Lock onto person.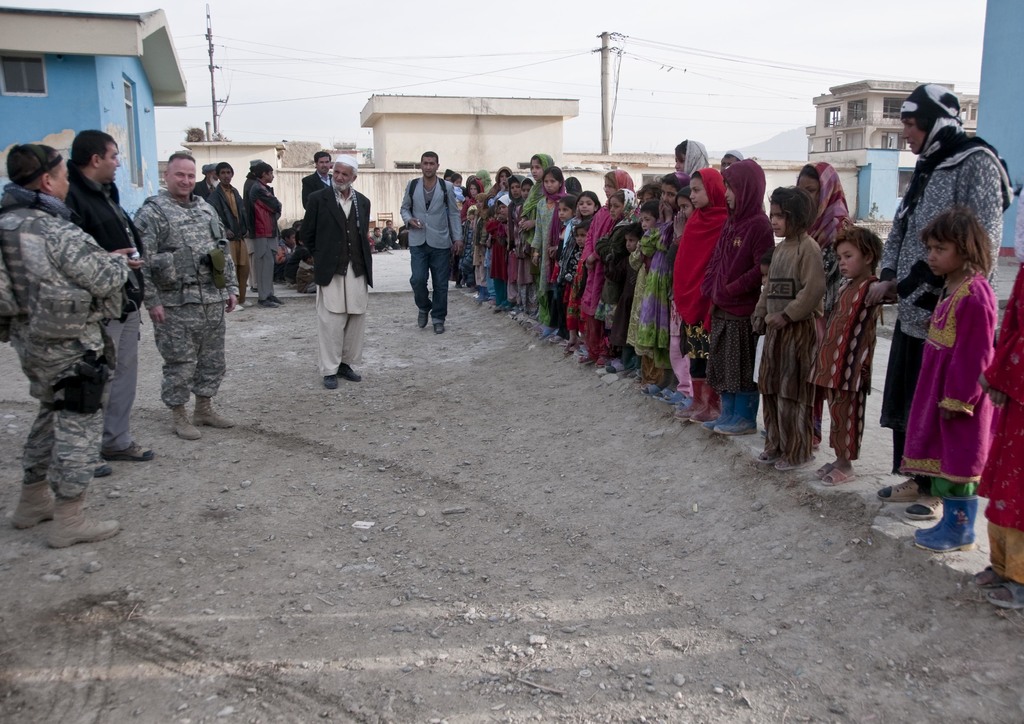
Locked: crop(806, 221, 883, 489).
